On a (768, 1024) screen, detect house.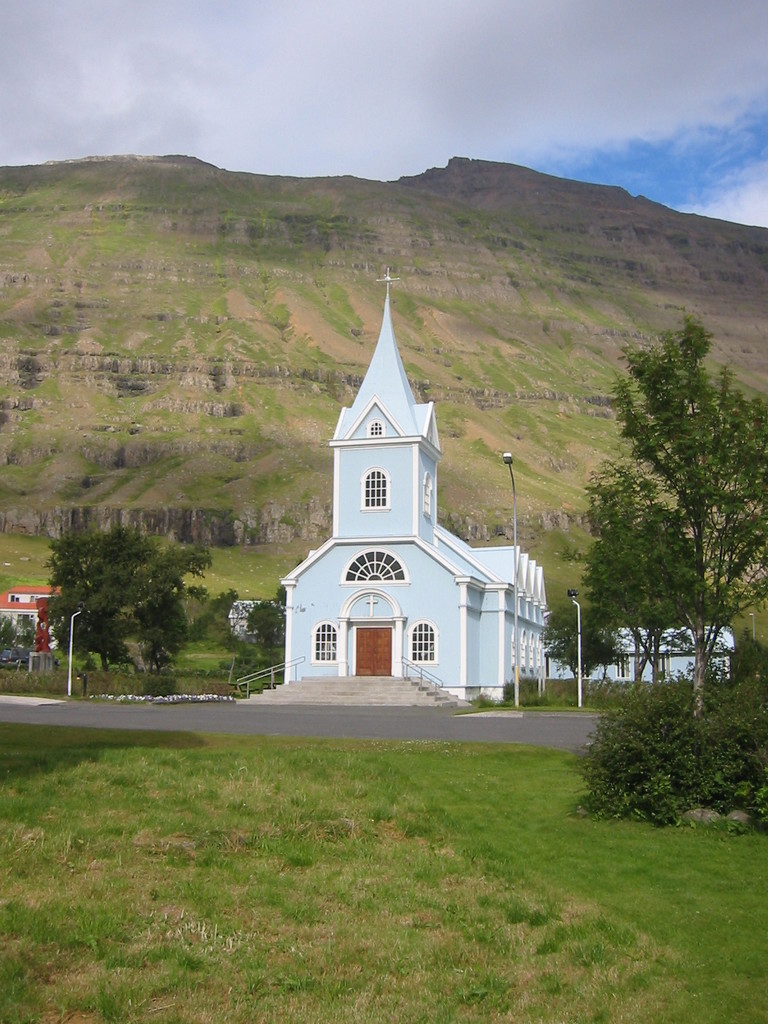
<box>0,580,65,620</box>.
